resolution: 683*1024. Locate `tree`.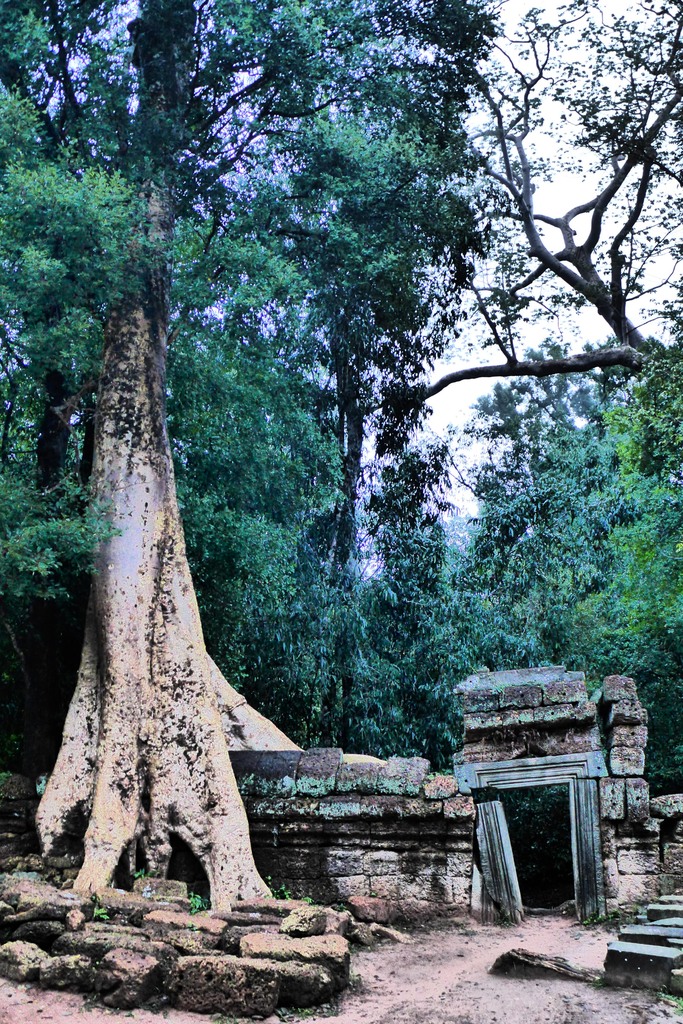
(x1=0, y1=0, x2=478, y2=840).
